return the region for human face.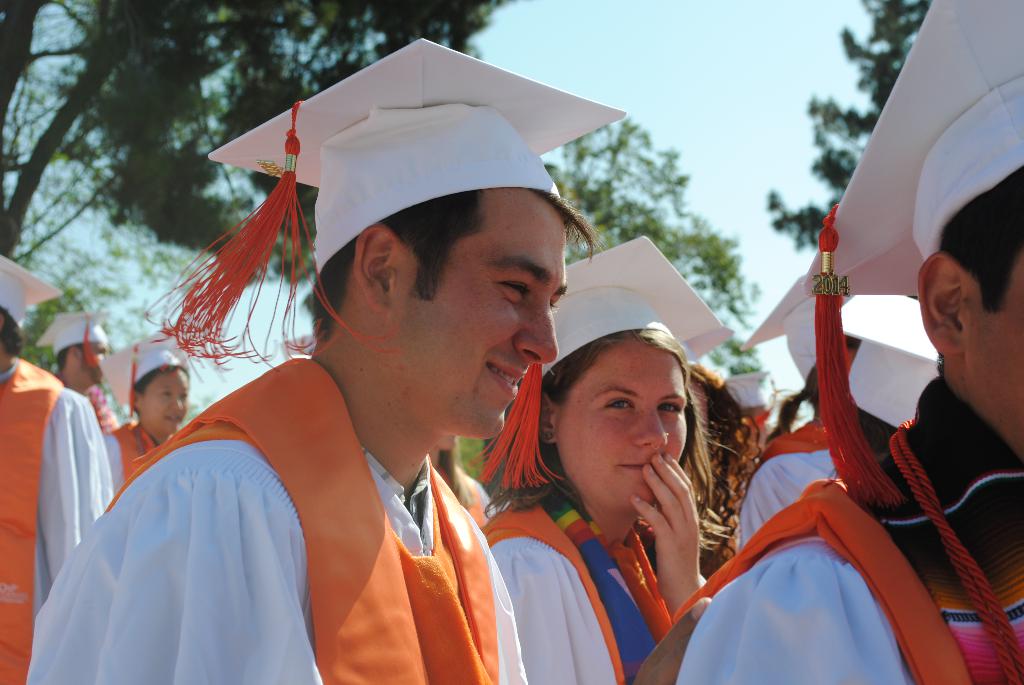
select_region(549, 336, 688, 509).
